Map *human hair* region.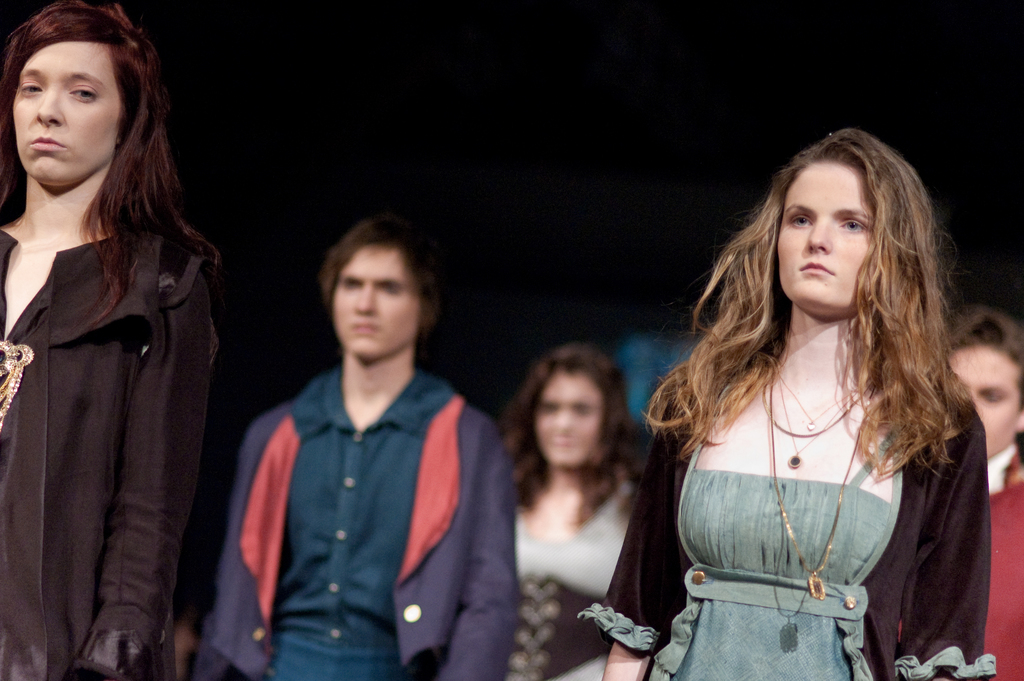
Mapped to rect(0, 0, 221, 329).
